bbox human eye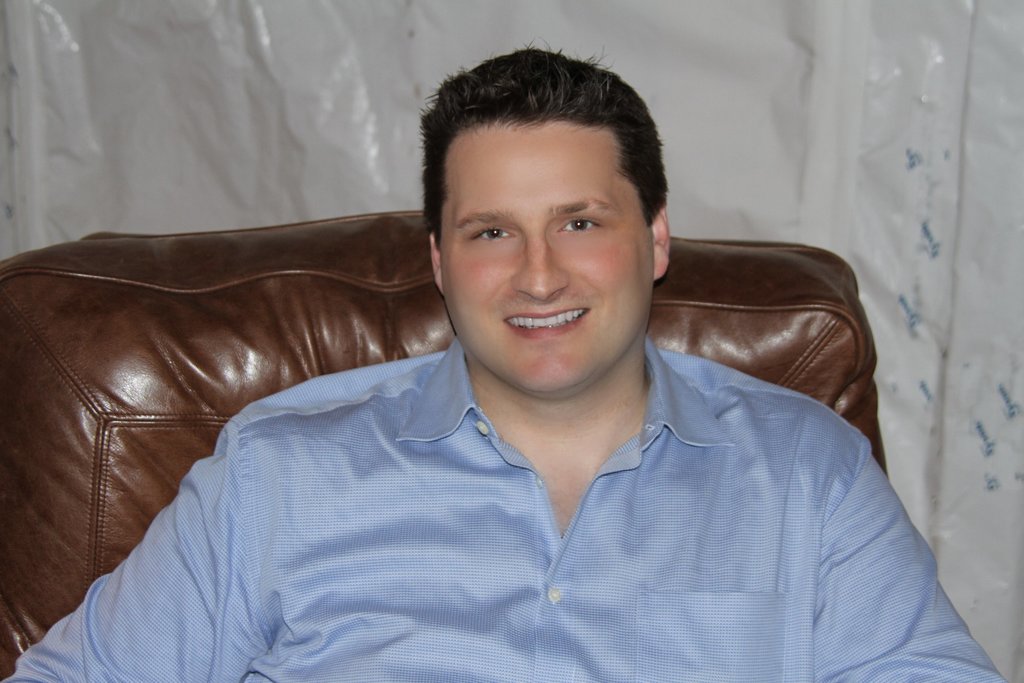
558 215 600 233
